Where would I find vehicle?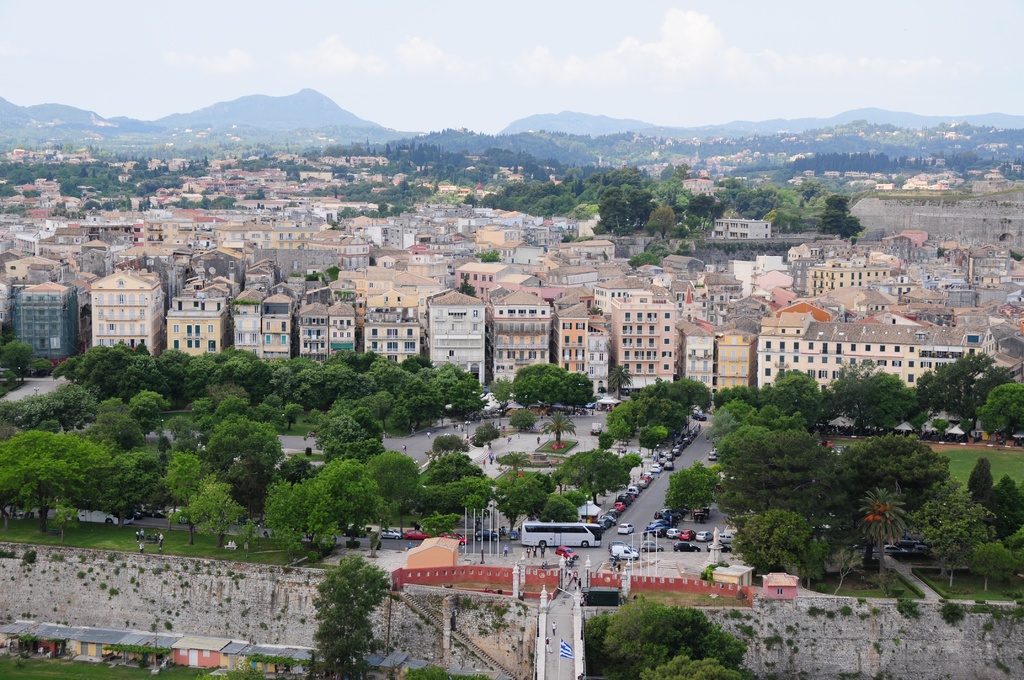
At left=611, top=546, right=637, bottom=560.
